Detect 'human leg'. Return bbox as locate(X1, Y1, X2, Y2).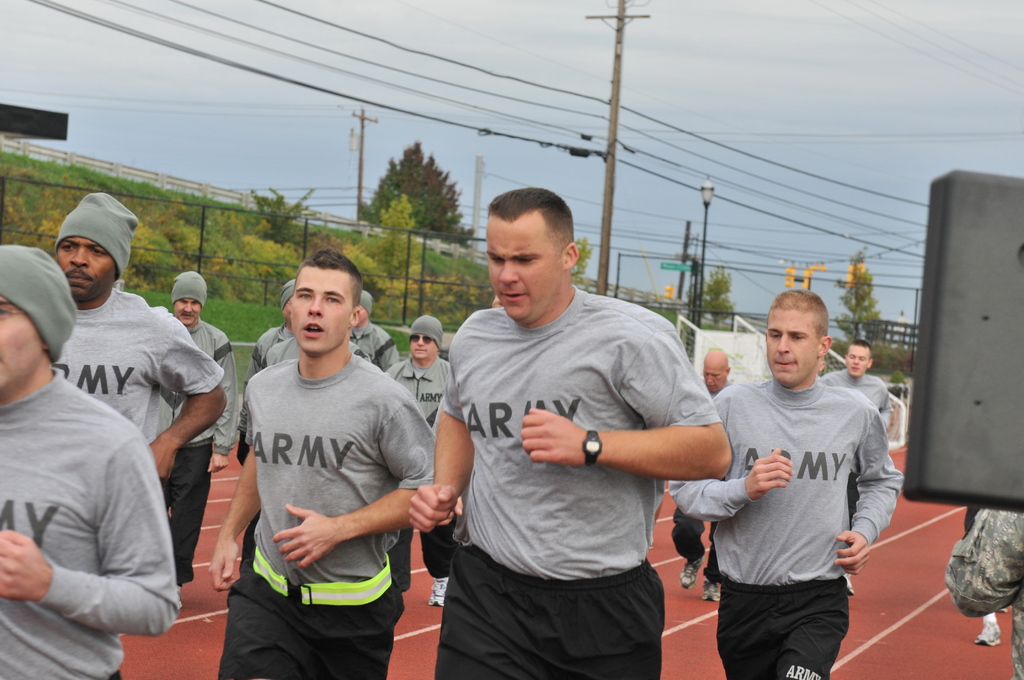
locate(436, 580, 665, 679).
